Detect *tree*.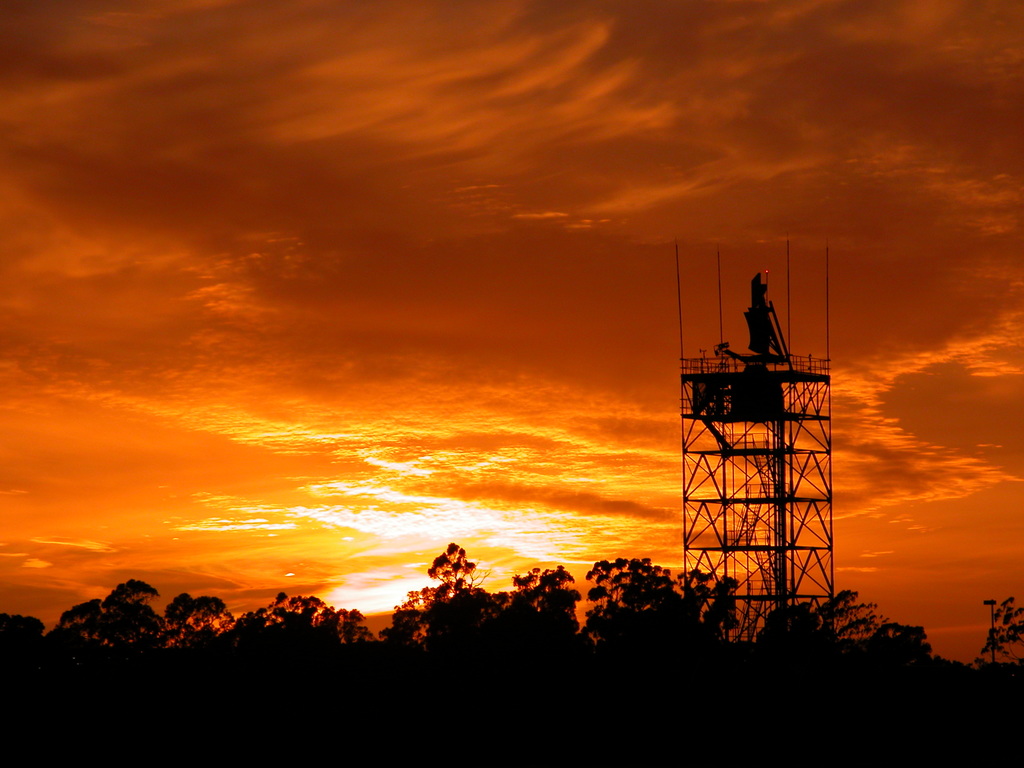
Detected at {"x1": 753, "y1": 580, "x2": 892, "y2": 668}.
